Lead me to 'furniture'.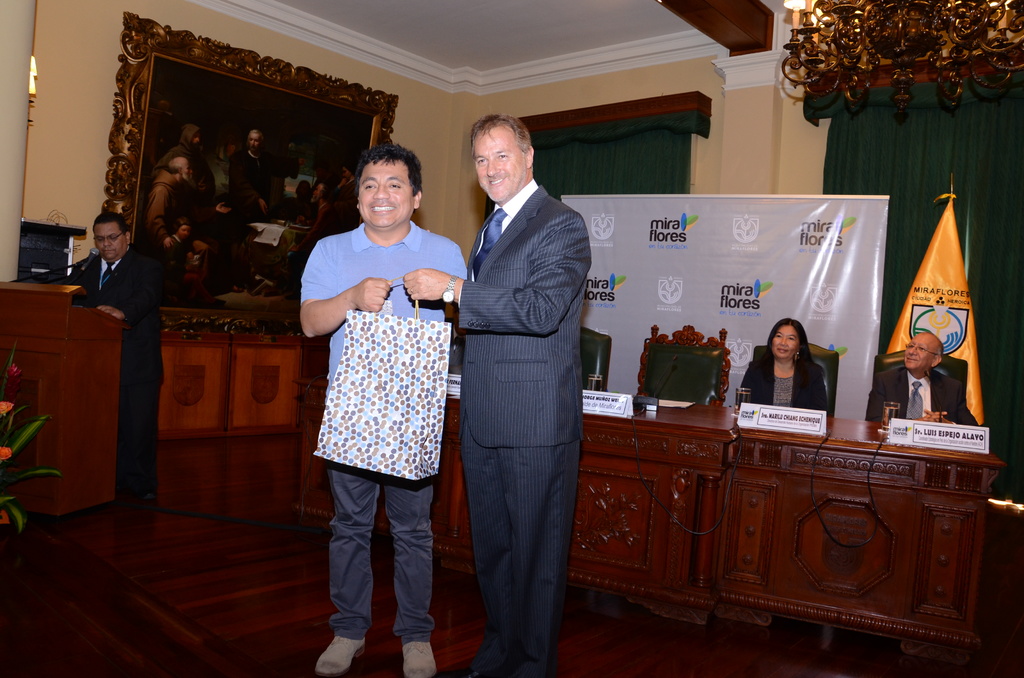
Lead to region(158, 323, 307, 438).
